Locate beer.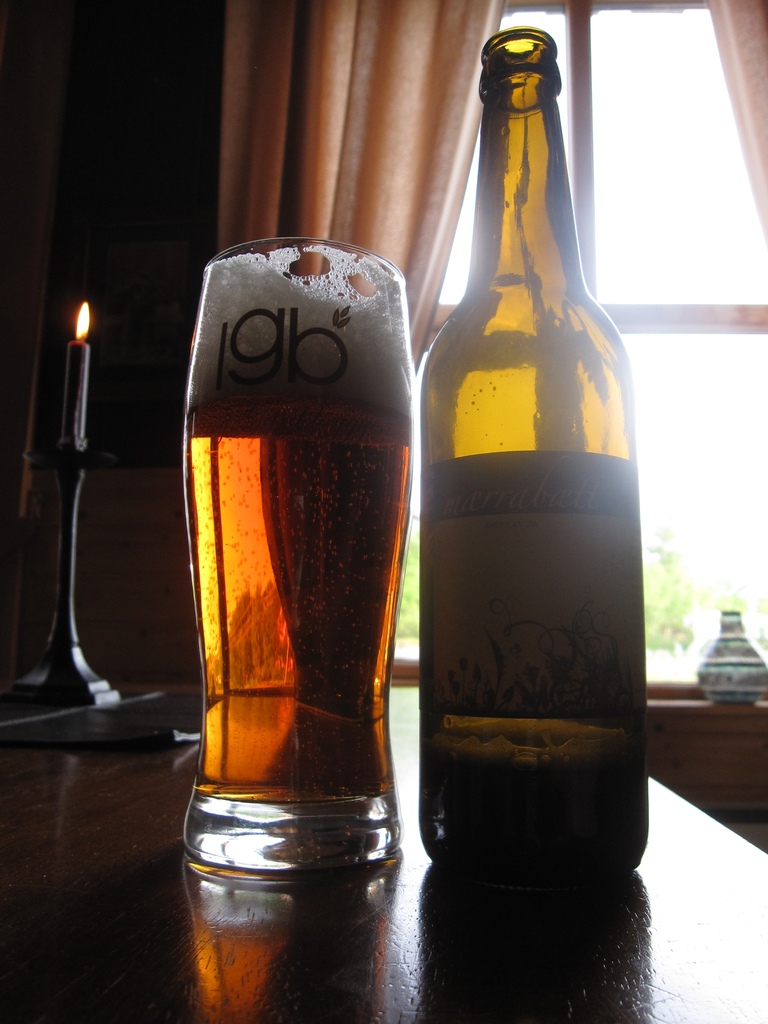
Bounding box: bbox(195, 243, 413, 806).
